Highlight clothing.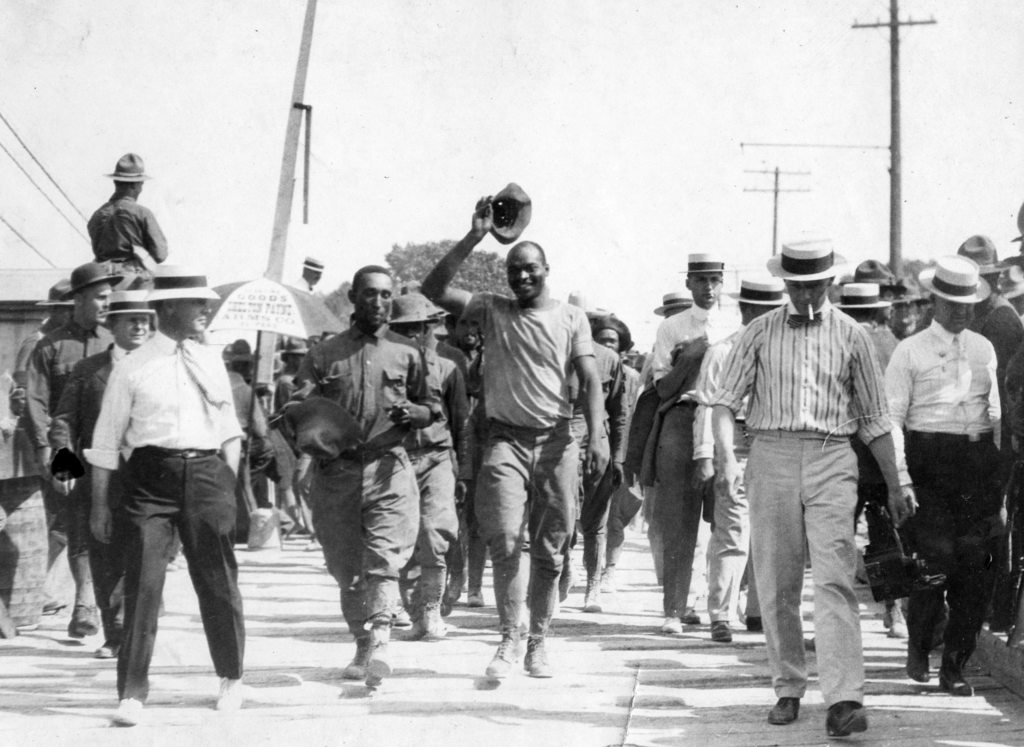
Highlighted region: [x1=0, y1=368, x2=34, y2=591].
